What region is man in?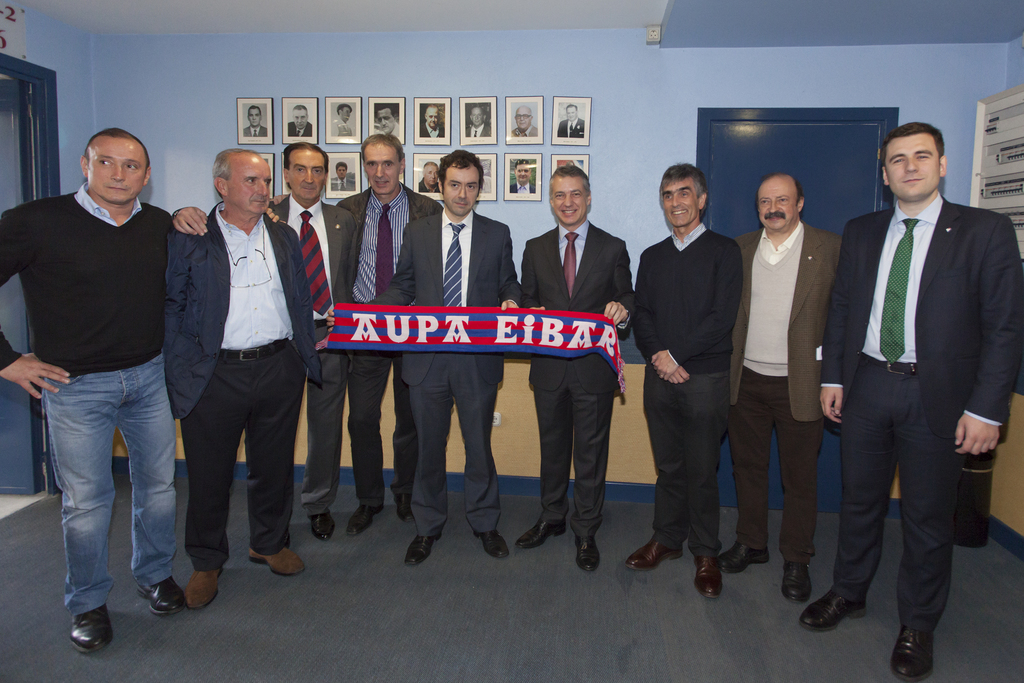
bbox=(422, 103, 445, 148).
